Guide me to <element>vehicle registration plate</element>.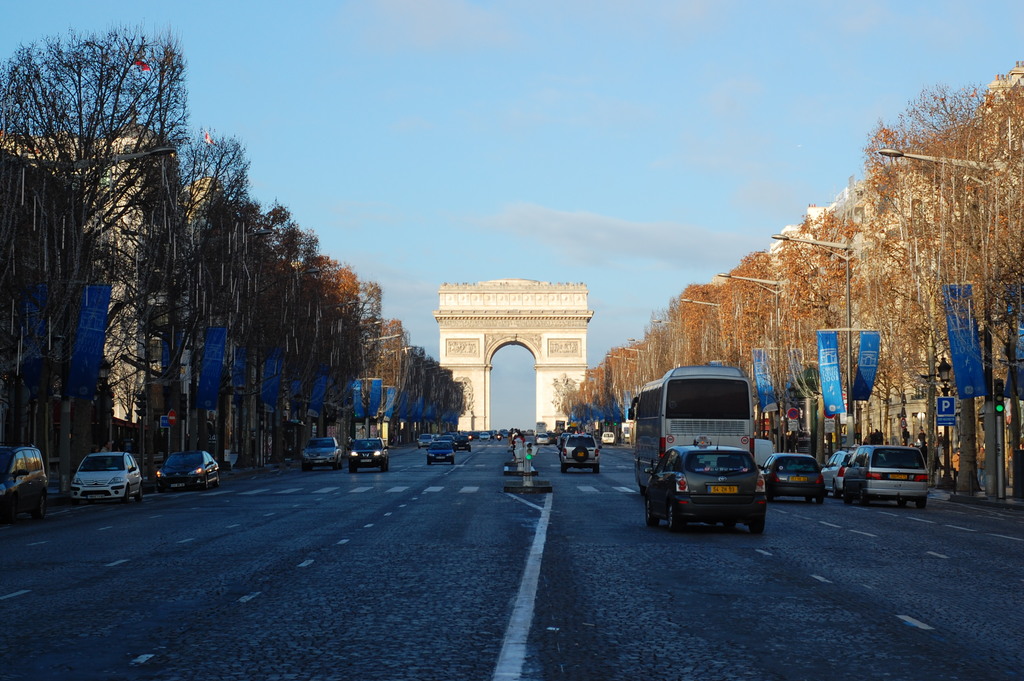
Guidance: <bbox>710, 488, 738, 496</bbox>.
